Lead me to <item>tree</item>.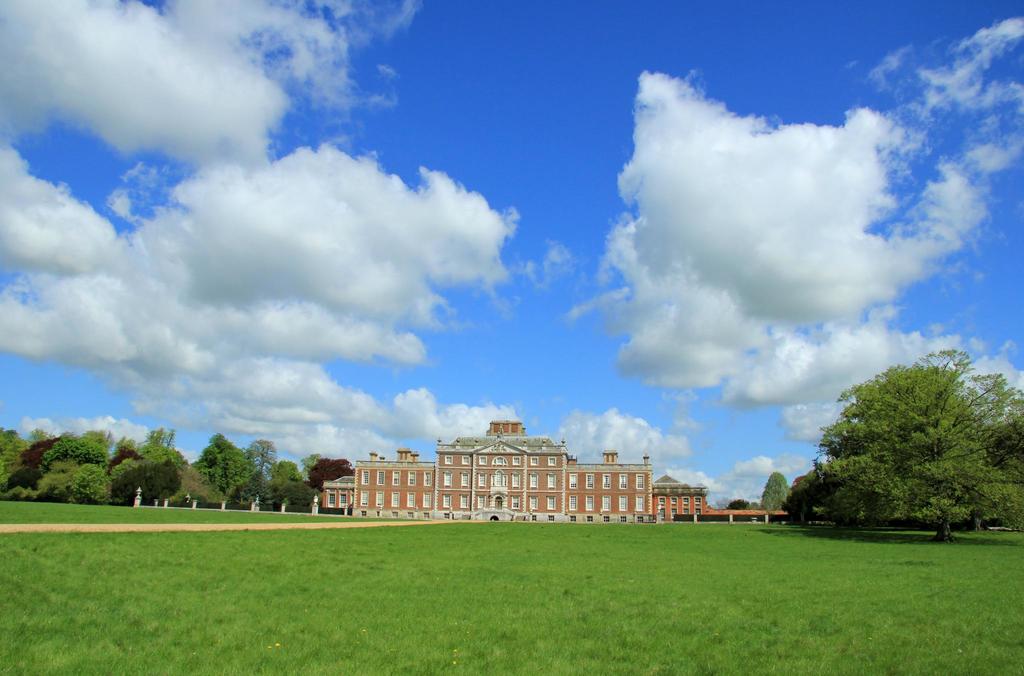
Lead to <box>168,459,221,509</box>.
